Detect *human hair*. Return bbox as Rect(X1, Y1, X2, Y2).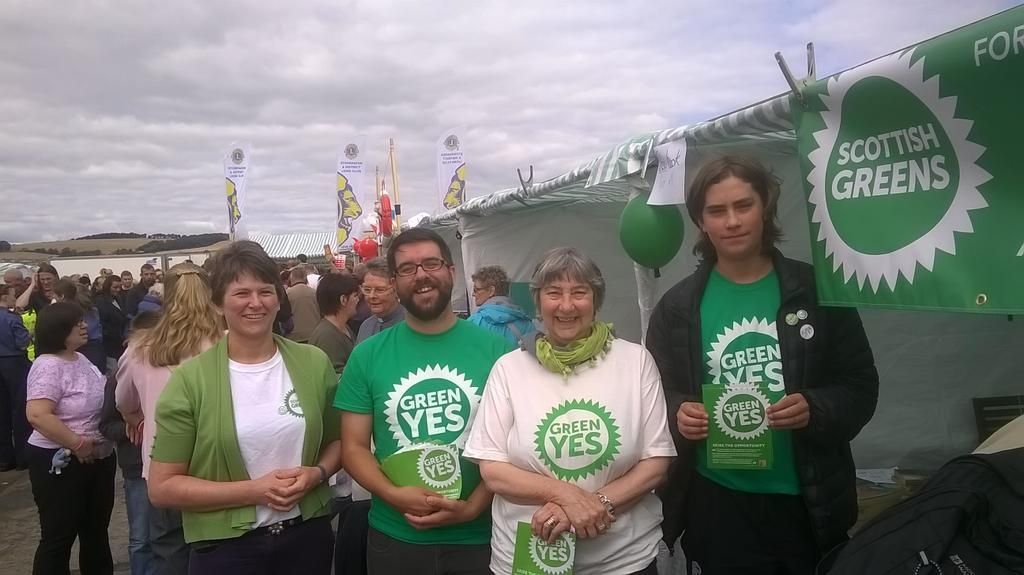
Rect(53, 276, 77, 300).
